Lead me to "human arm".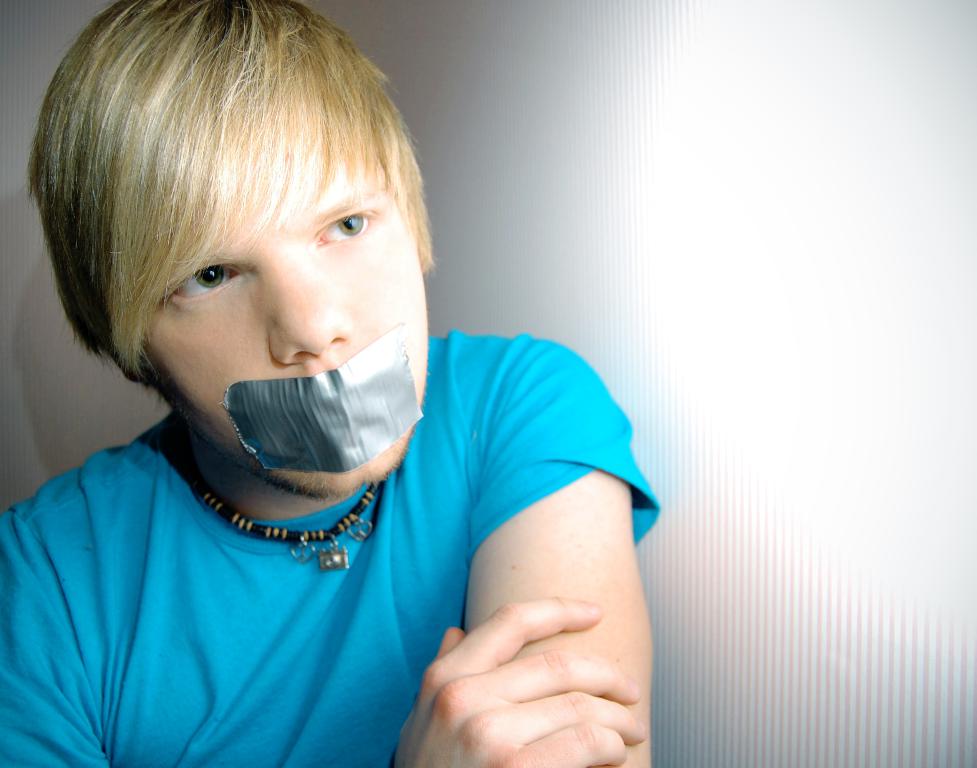
Lead to bbox=(456, 329, 652, 767).
